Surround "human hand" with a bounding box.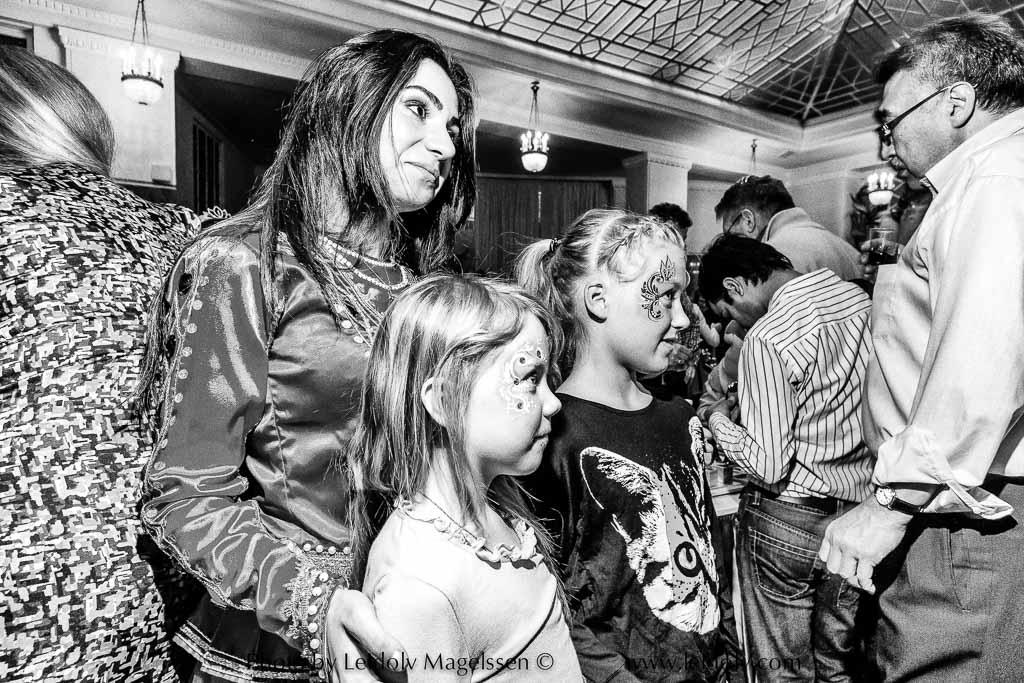
x1=858, y1=238, x2=908, y2=288.
